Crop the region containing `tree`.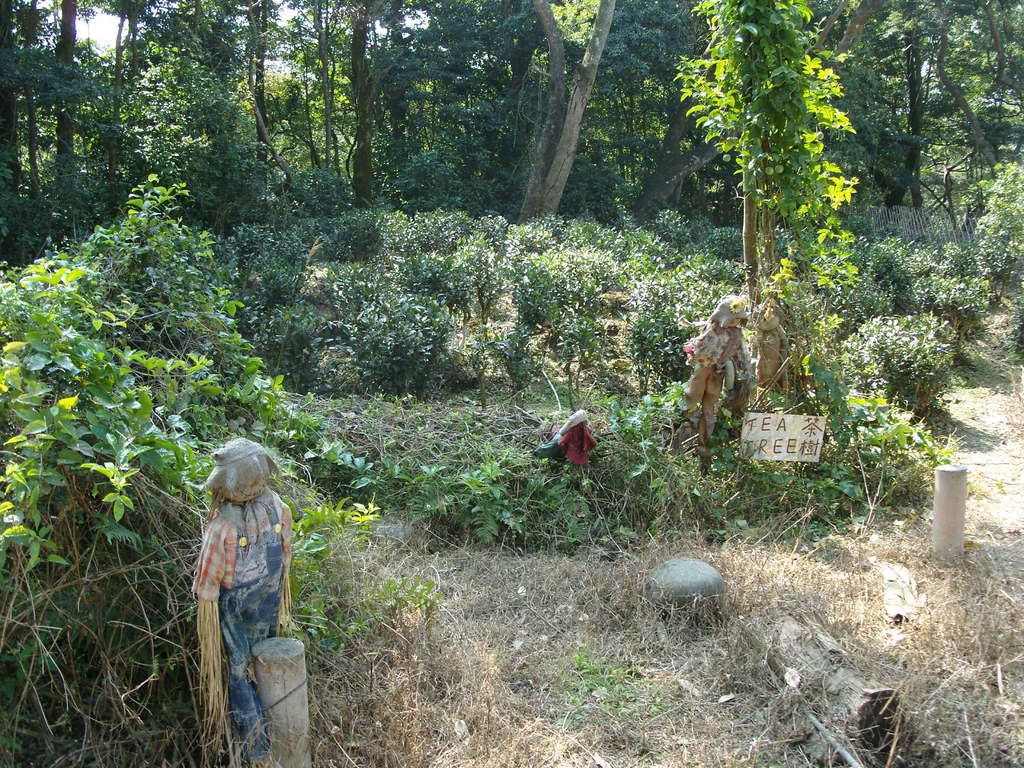
Crop region: (669, 0, 860, 508).
